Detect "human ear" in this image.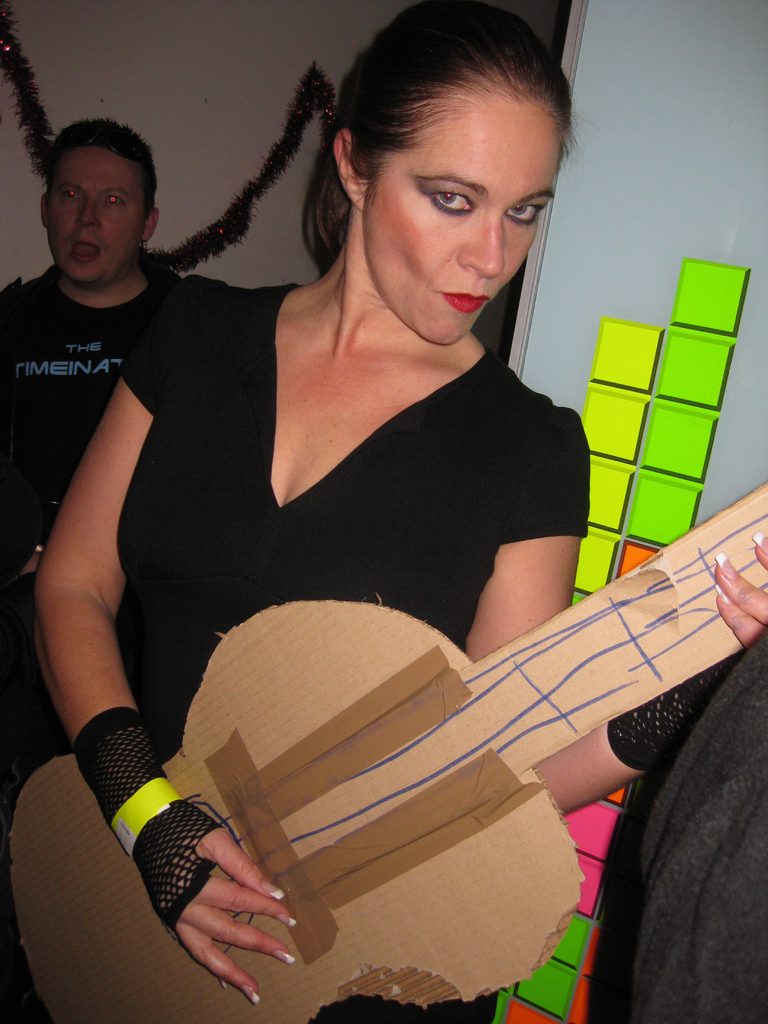
Detection: Rect(142, 204, 163, 245).
